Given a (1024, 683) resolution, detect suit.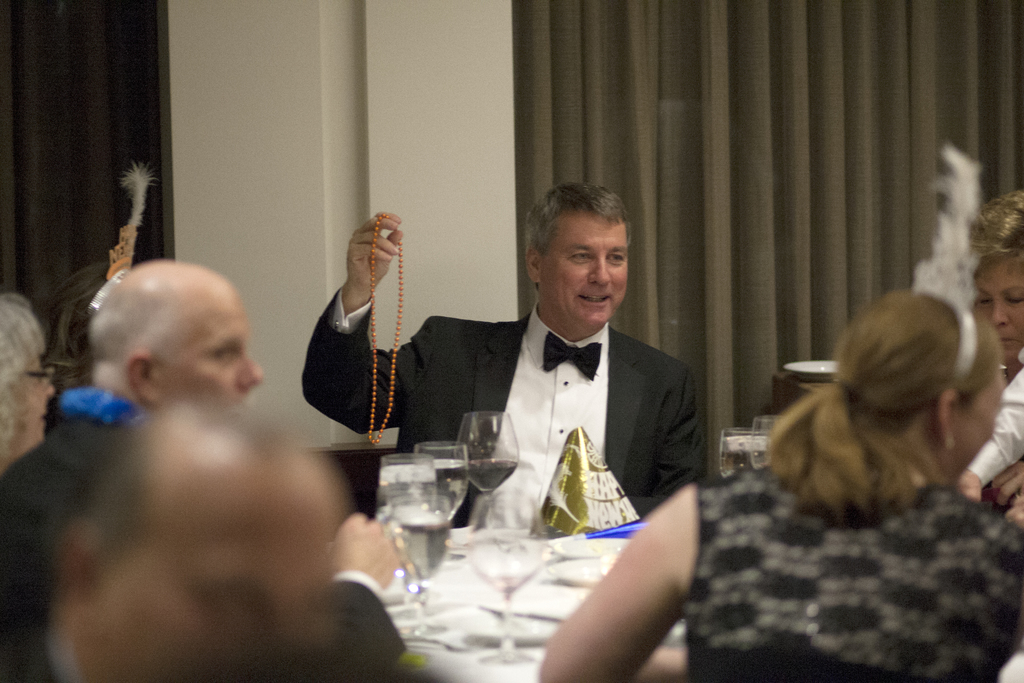
bbox=(300, 283, 710, 516).
